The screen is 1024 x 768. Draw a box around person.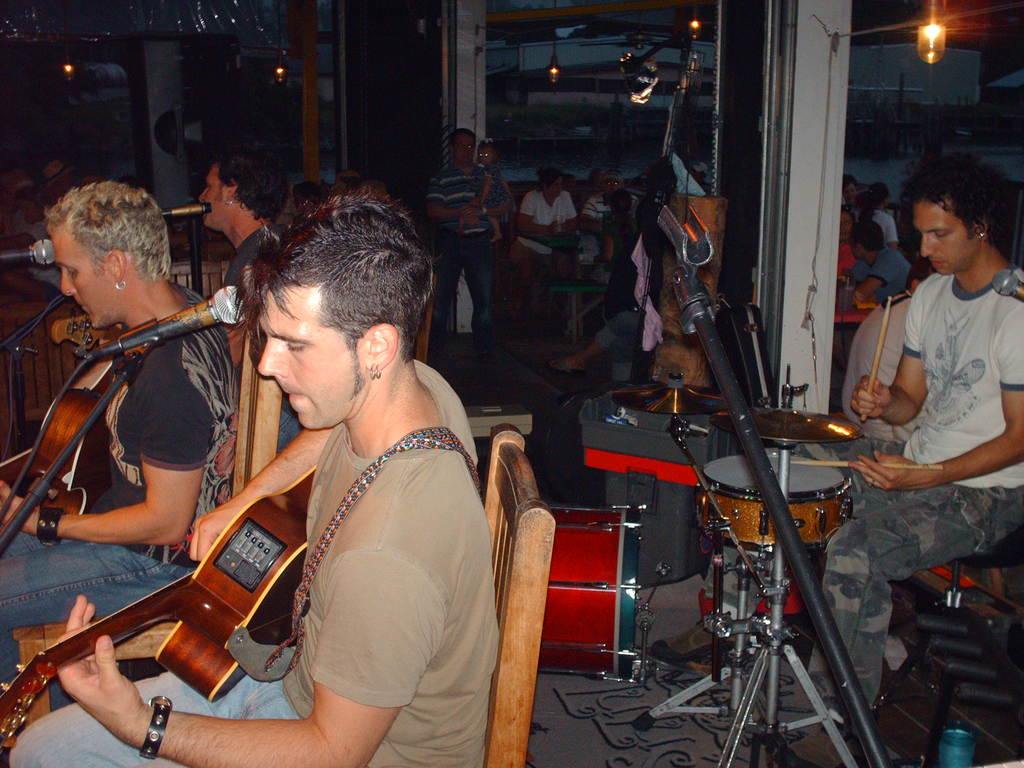
9:183:505:767.
